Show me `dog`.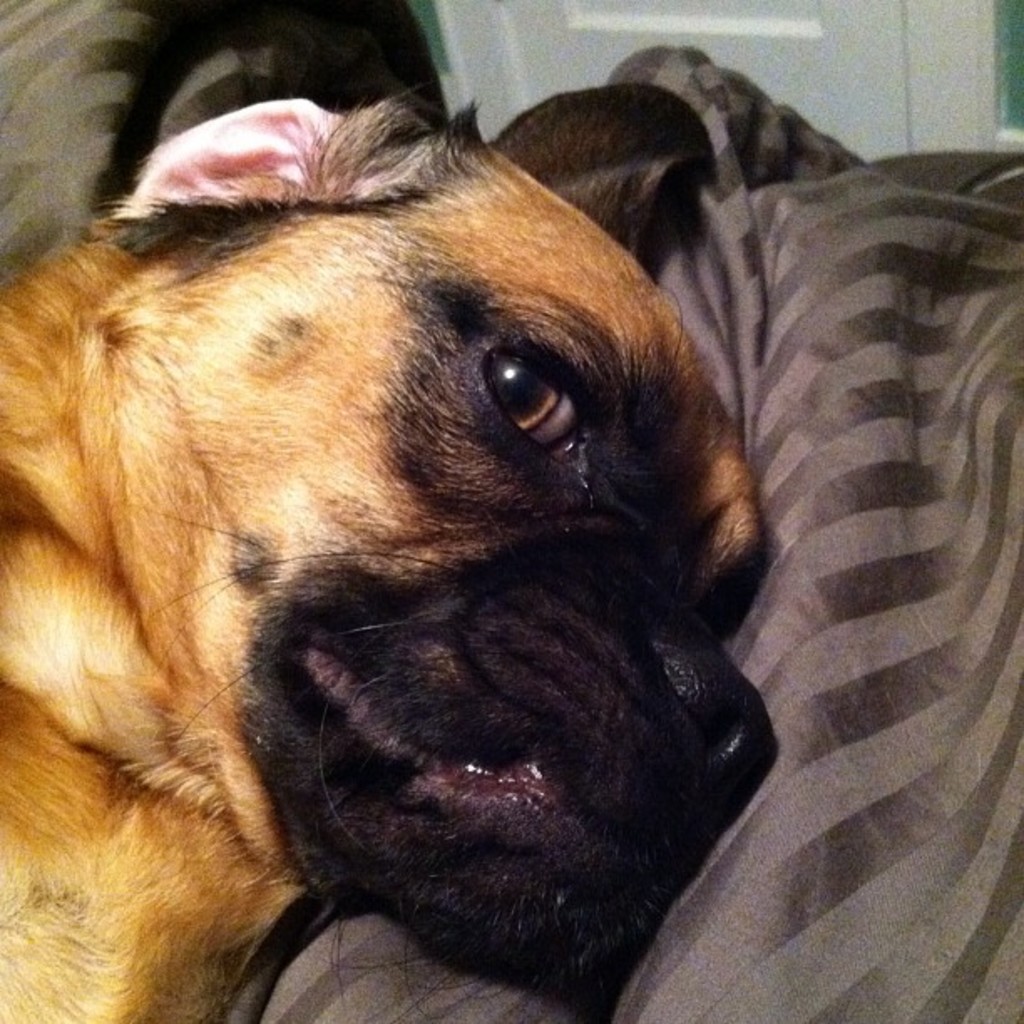
`dog` is here: crop(0, 0, 770, 1022).
